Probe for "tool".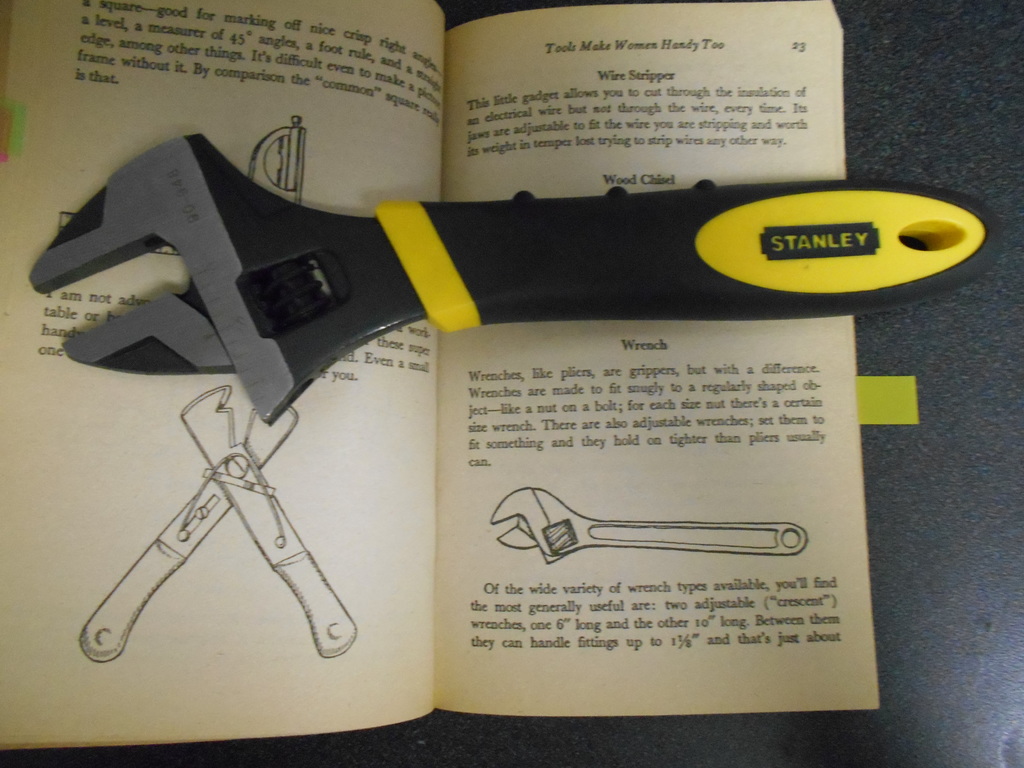
Probe result: box(67, 400, 355, 672).
